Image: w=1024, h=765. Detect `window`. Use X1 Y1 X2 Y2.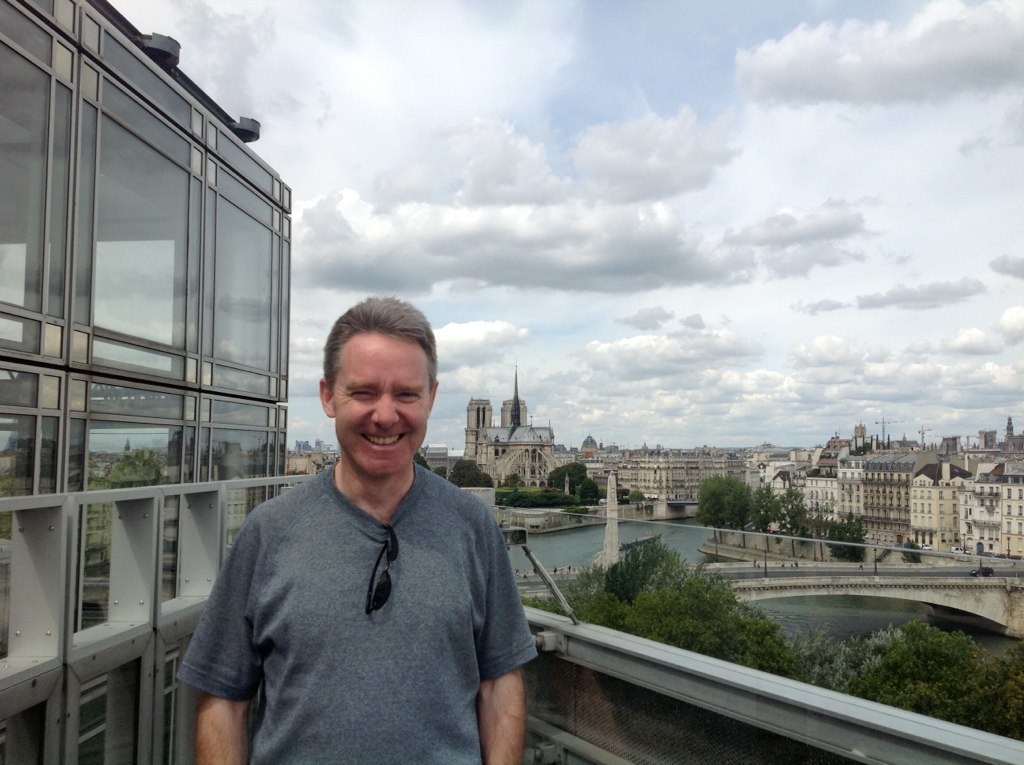
1018 488 1023 501.
